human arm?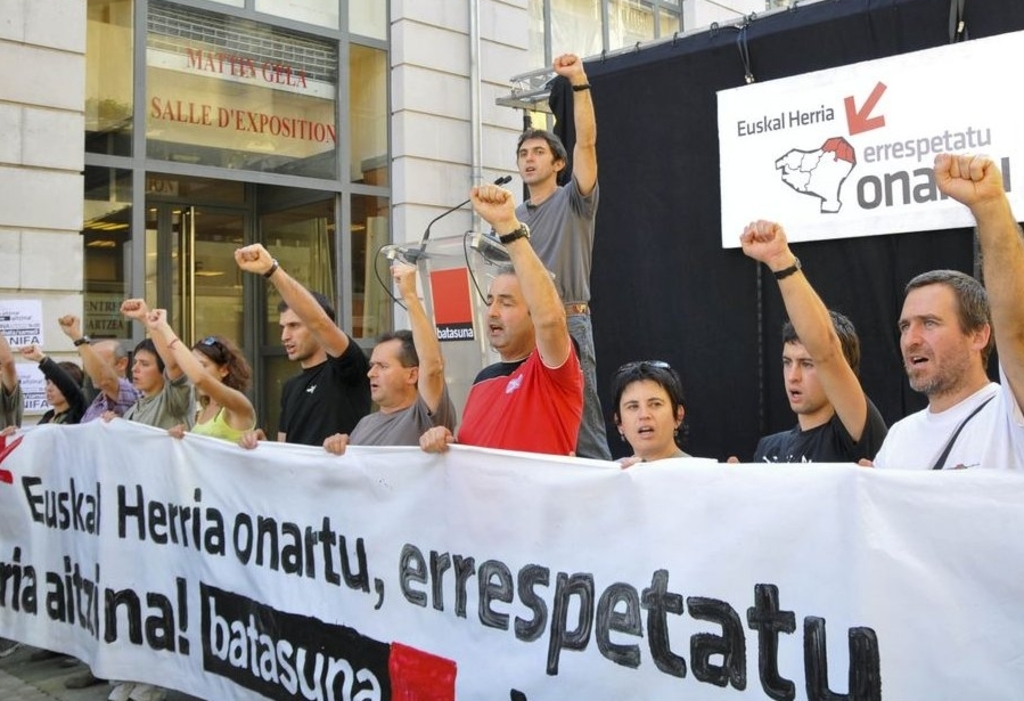
(left=21, top=335, right=84, bottom=404)
